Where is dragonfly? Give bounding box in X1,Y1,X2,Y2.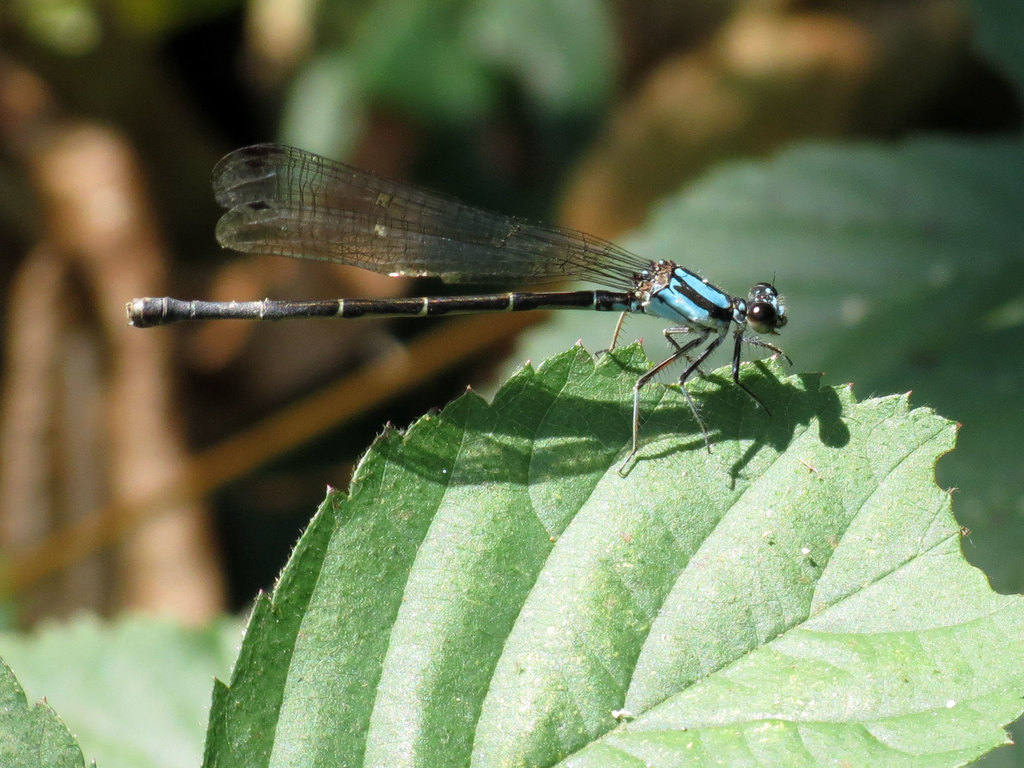
126,140,792,468.
